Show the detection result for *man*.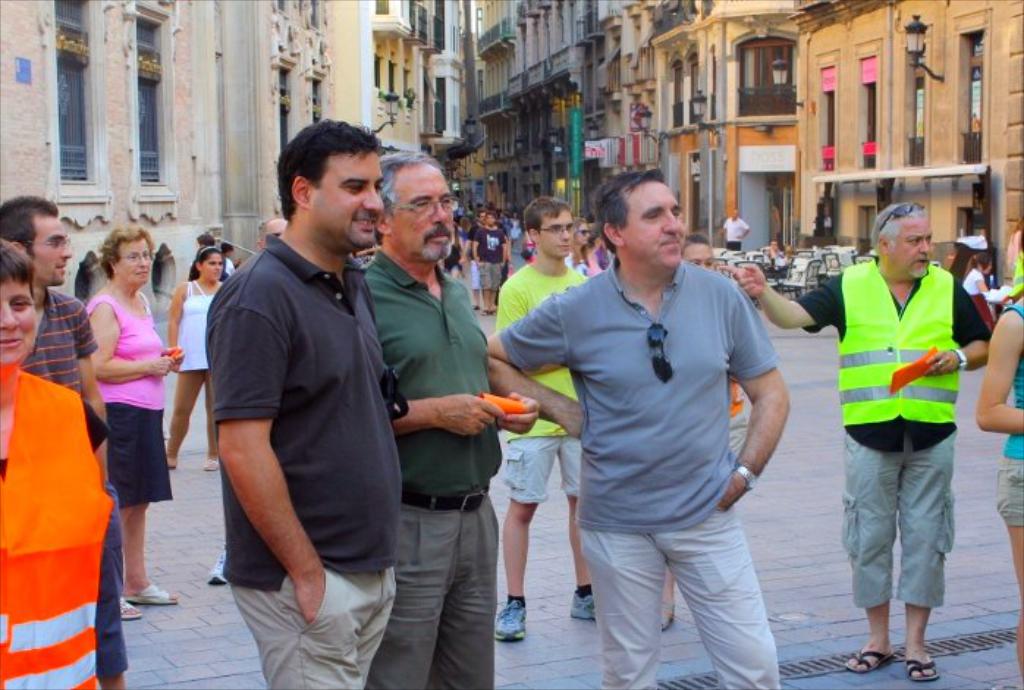
bbox(3, 195, 139, 687).
